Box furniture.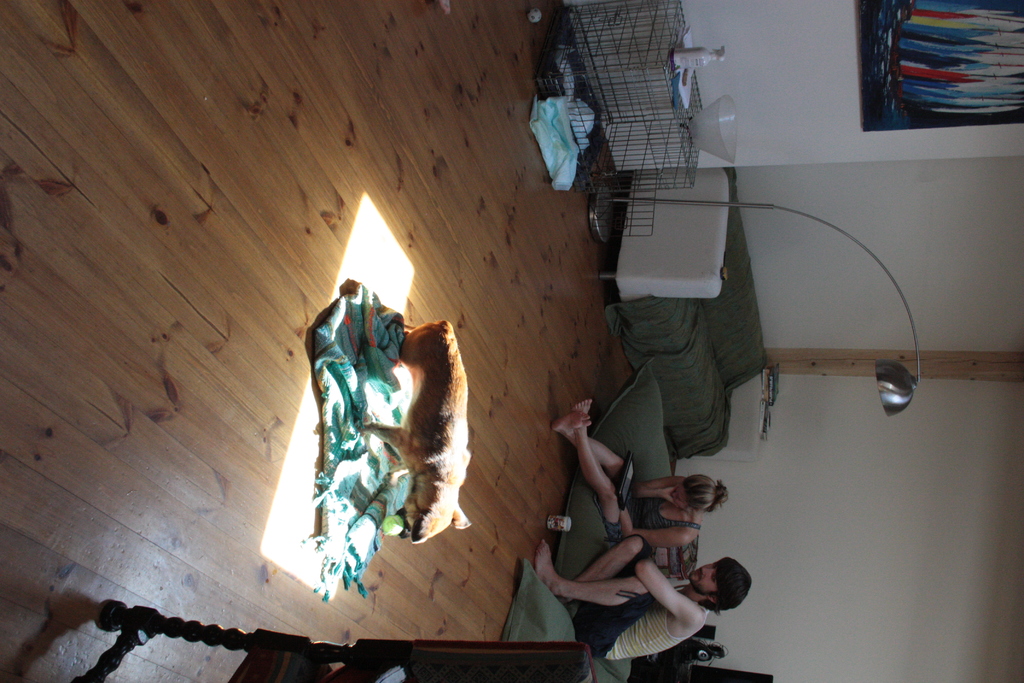
bbox=(536, 3, 702, 245).
